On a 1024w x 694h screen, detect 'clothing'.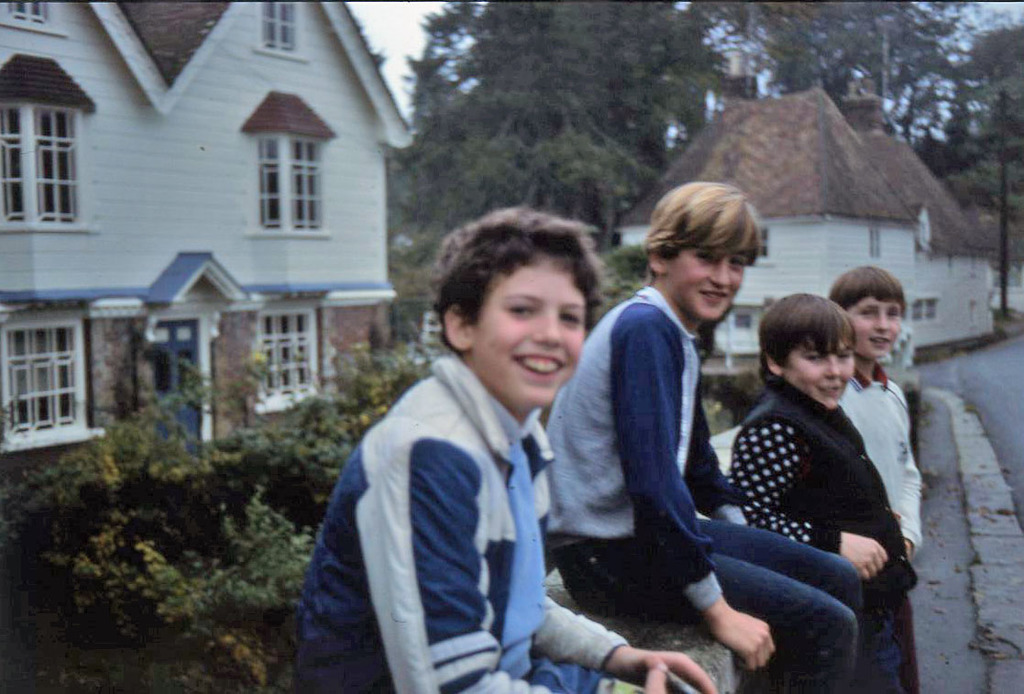
detection(302, 275, 612, 693).
